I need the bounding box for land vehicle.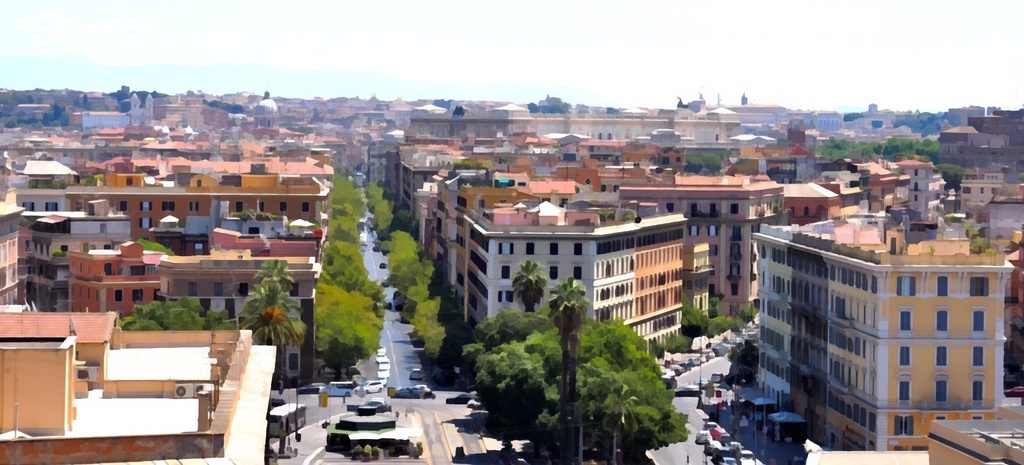
Here it is: (left=321, top=381, right=356, bottom=397).
